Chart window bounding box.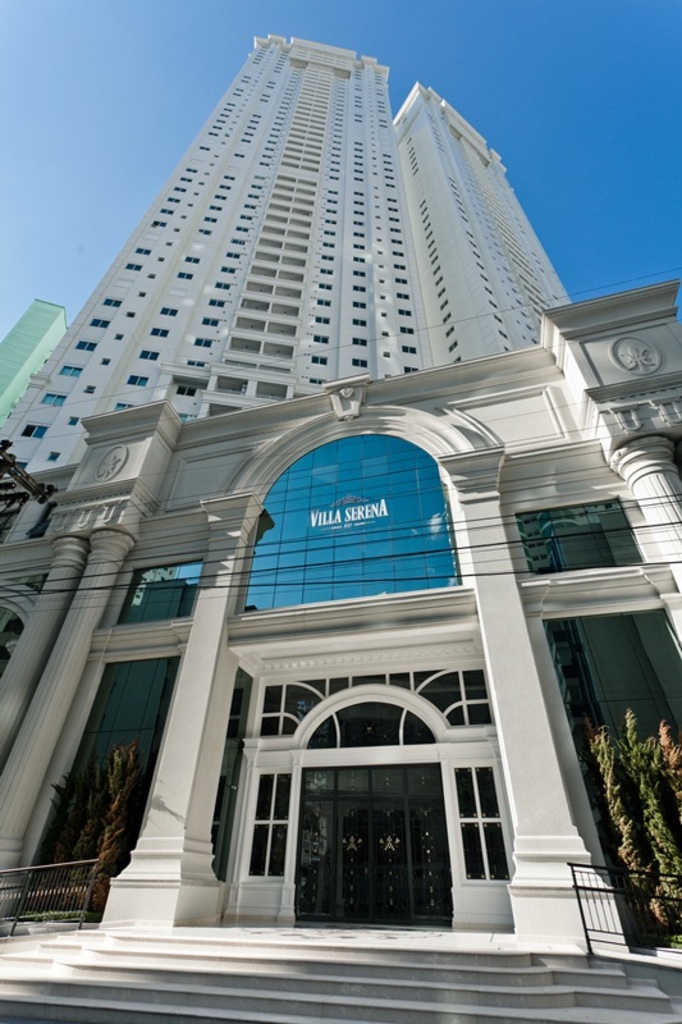
Charted: <region>129, 261, 136, 275</region>.
